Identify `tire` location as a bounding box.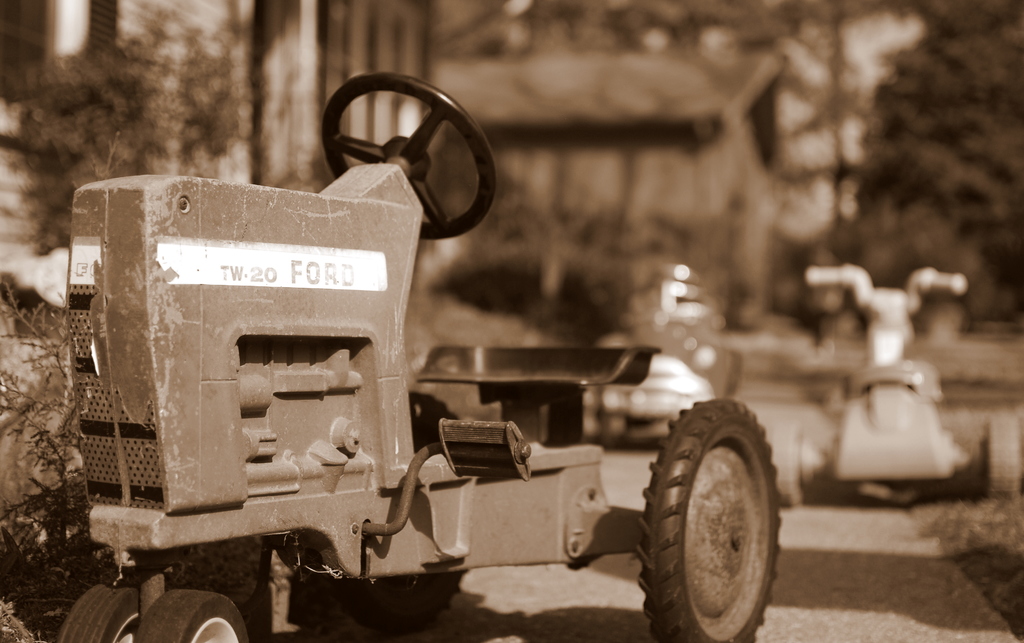
bbox(44, 576, 159, 642).
